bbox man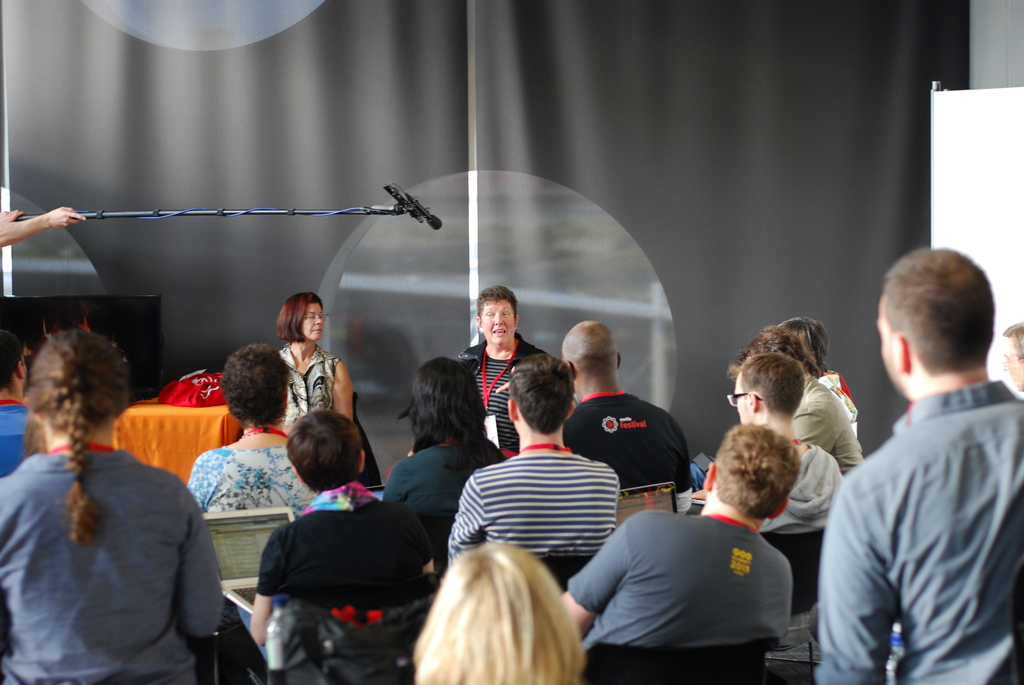
bbox=(443, 352, 623, 568)
